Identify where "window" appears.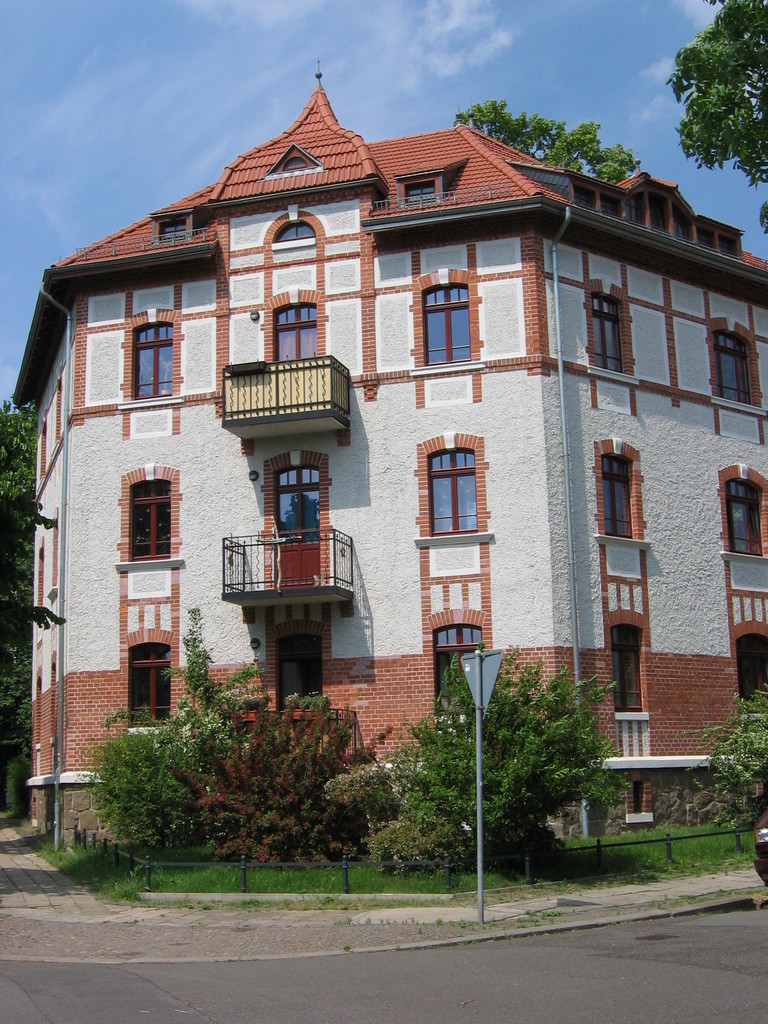
Appears at <box>115,458,173,578</box>.
